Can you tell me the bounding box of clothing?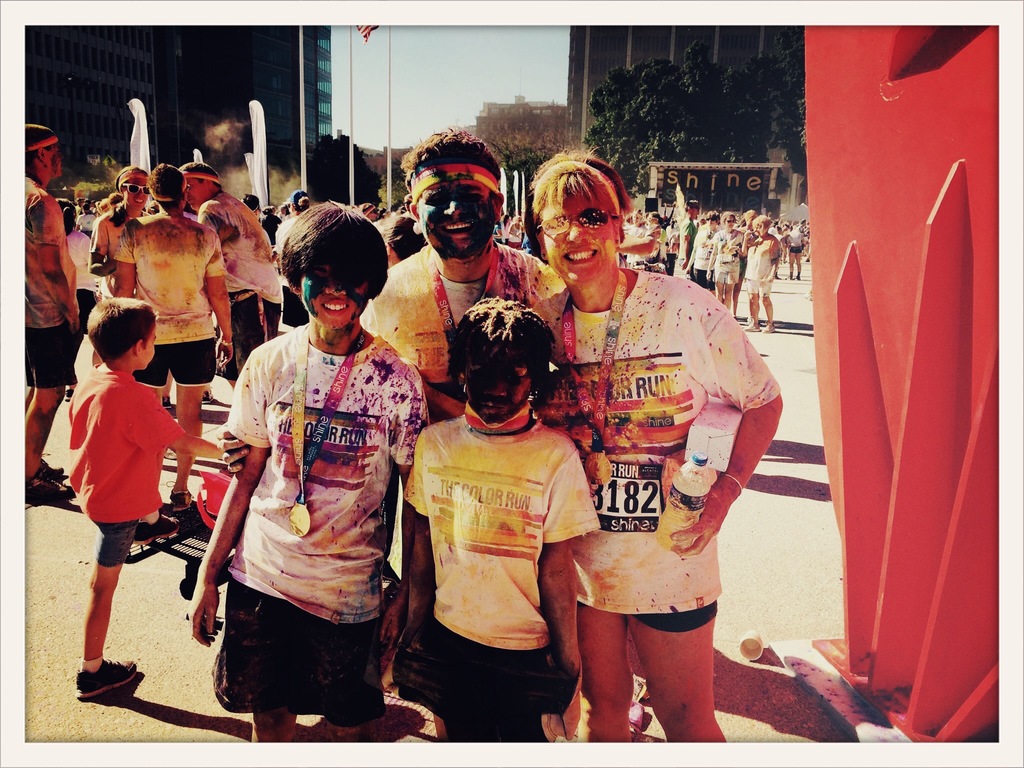
x1=21 y1=171 x2=83 y2=403.
